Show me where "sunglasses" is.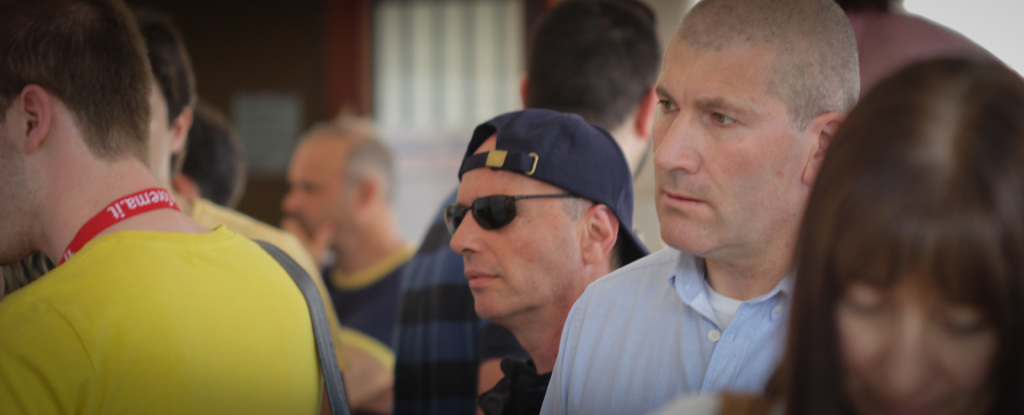
"sunglasses" is at x1=445, y1=195, x2=577, y2=226.
